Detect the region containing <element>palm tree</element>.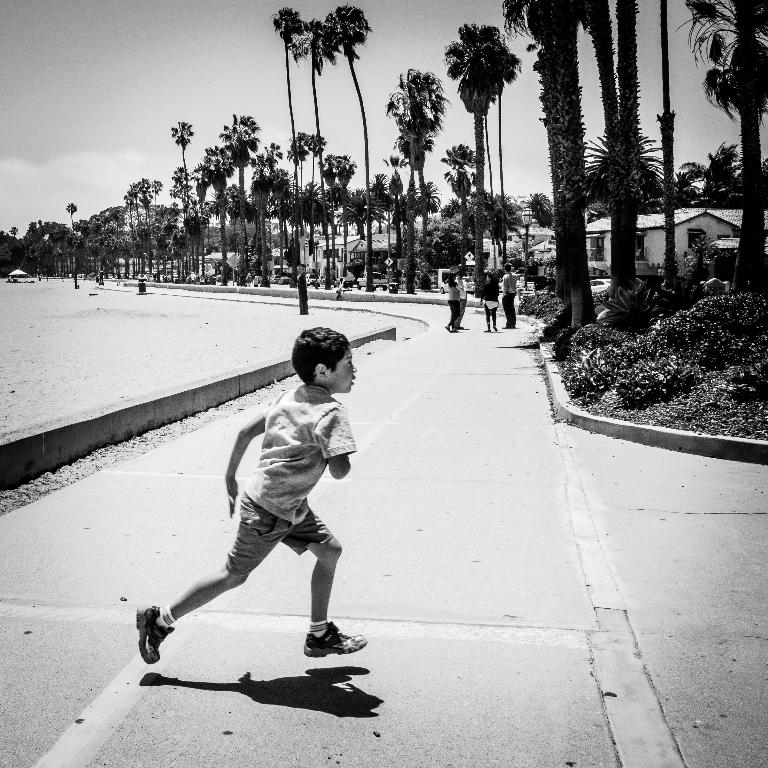
174 123 192 275.
